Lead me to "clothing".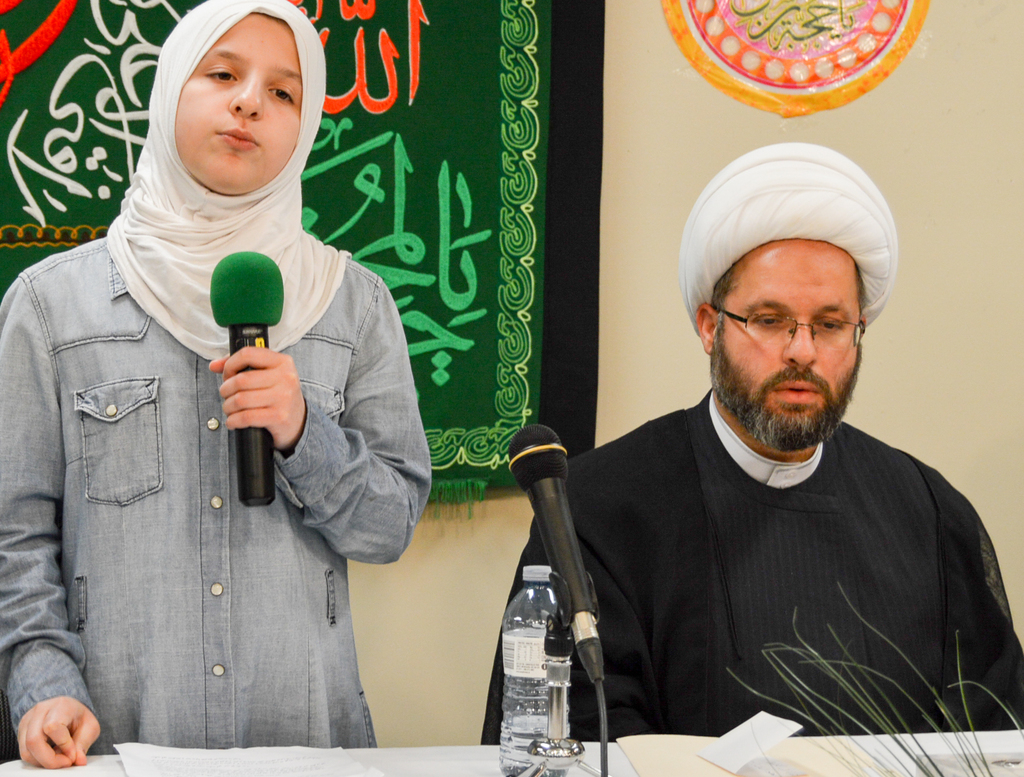
Lead to BBox(527, 350, 992, 762).
